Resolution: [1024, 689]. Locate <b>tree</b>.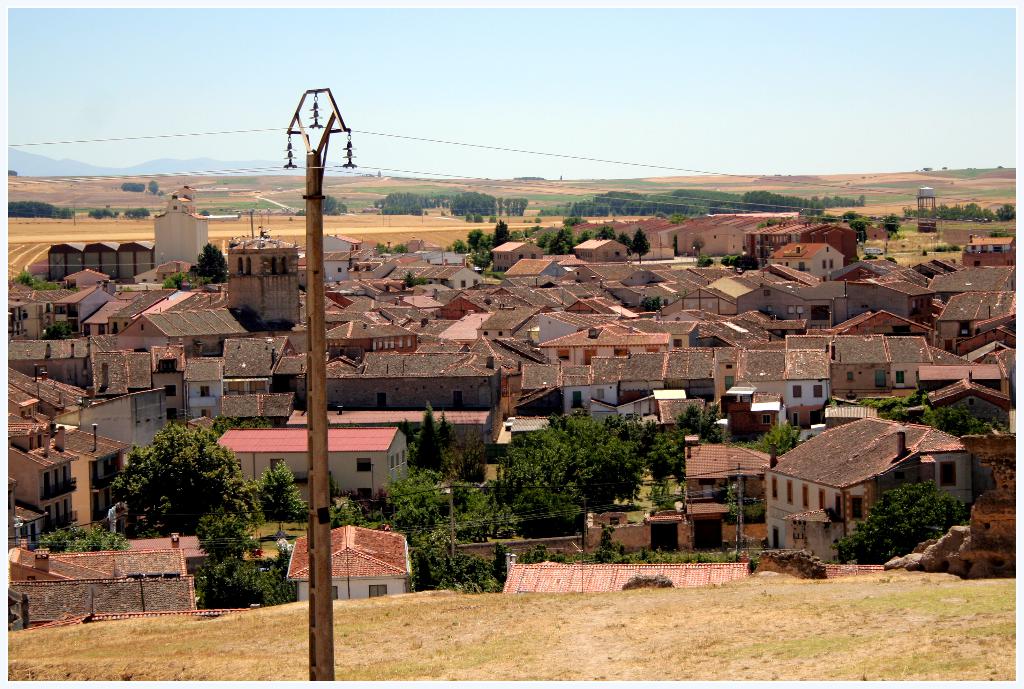
pyautogui.locateOnScreen(195, 553, 304, 614).
